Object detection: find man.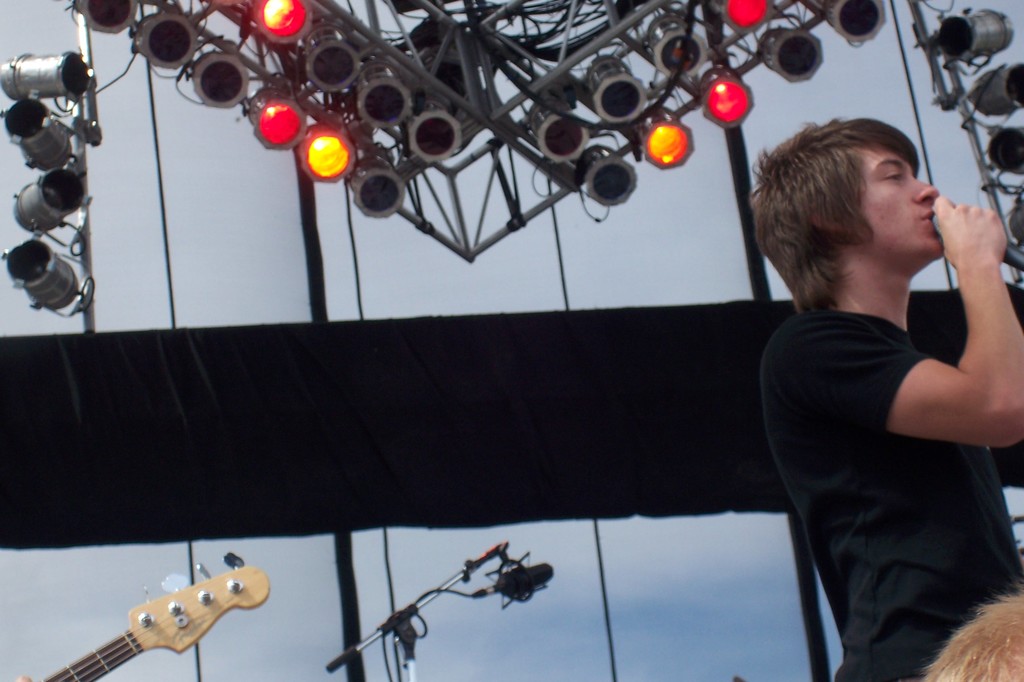
741:104:1023:651.
